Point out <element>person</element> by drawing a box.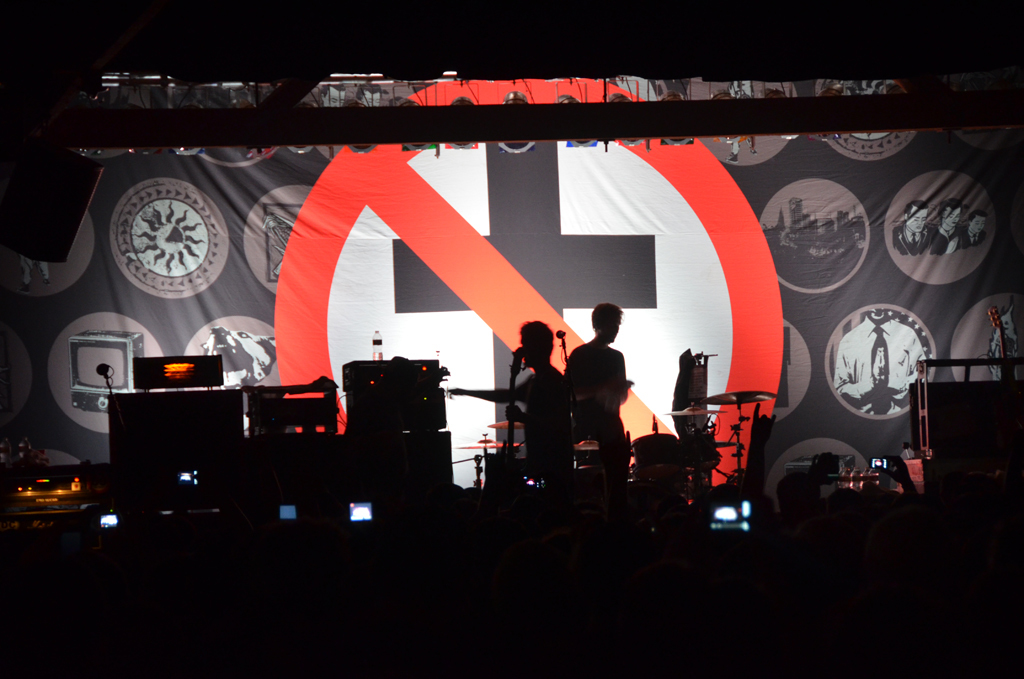
select_region(934, 205, 968, 252).
